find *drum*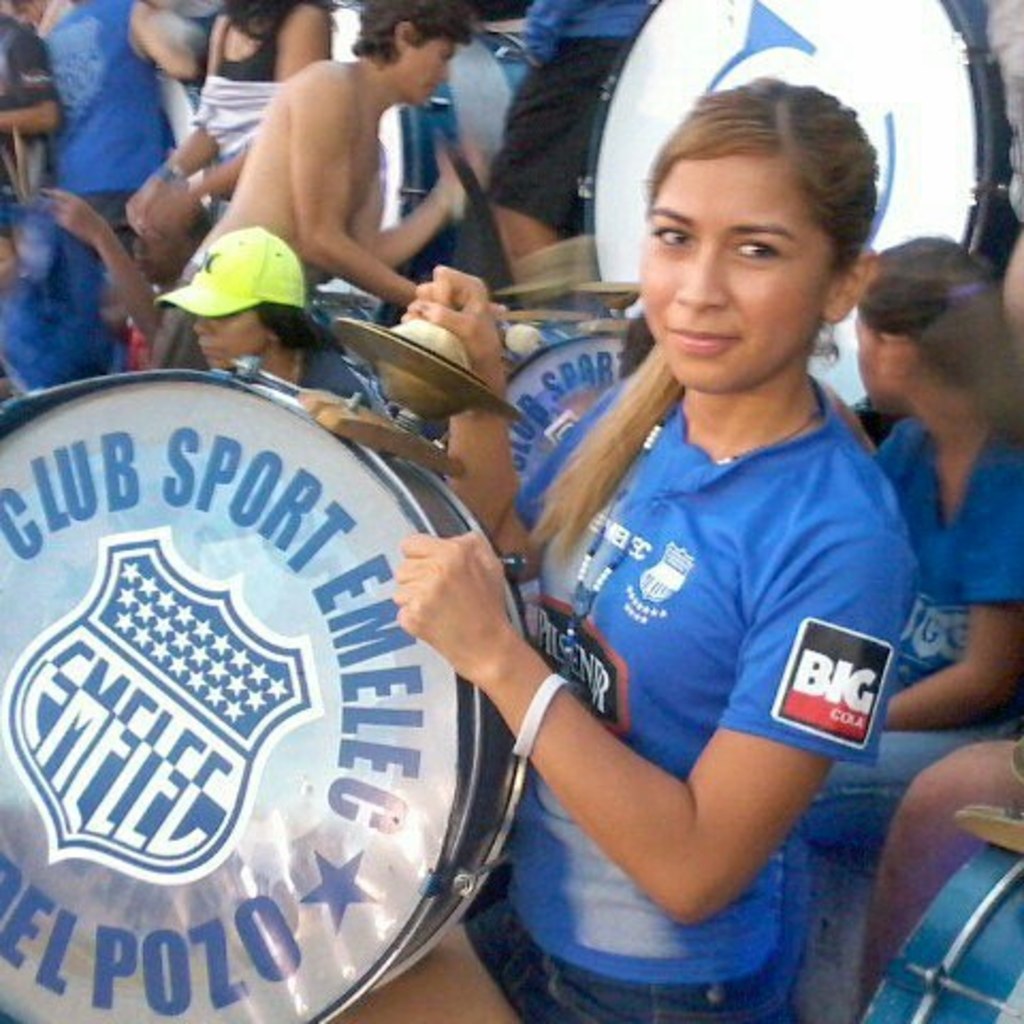
left=578, top=0, right=1022, bottom=405
